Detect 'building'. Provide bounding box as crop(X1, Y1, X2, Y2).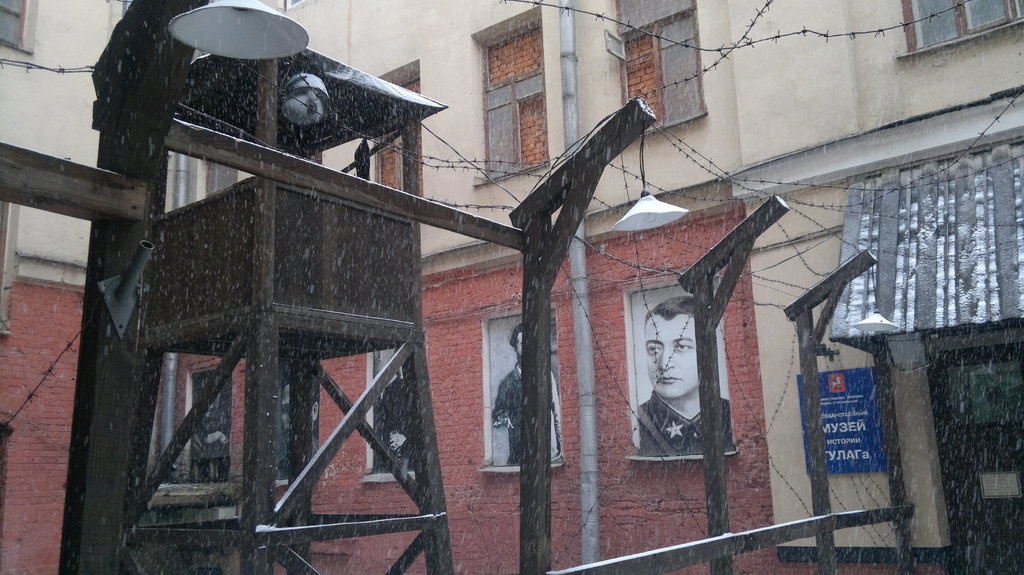
crop(0, 0, 1023, 574).
